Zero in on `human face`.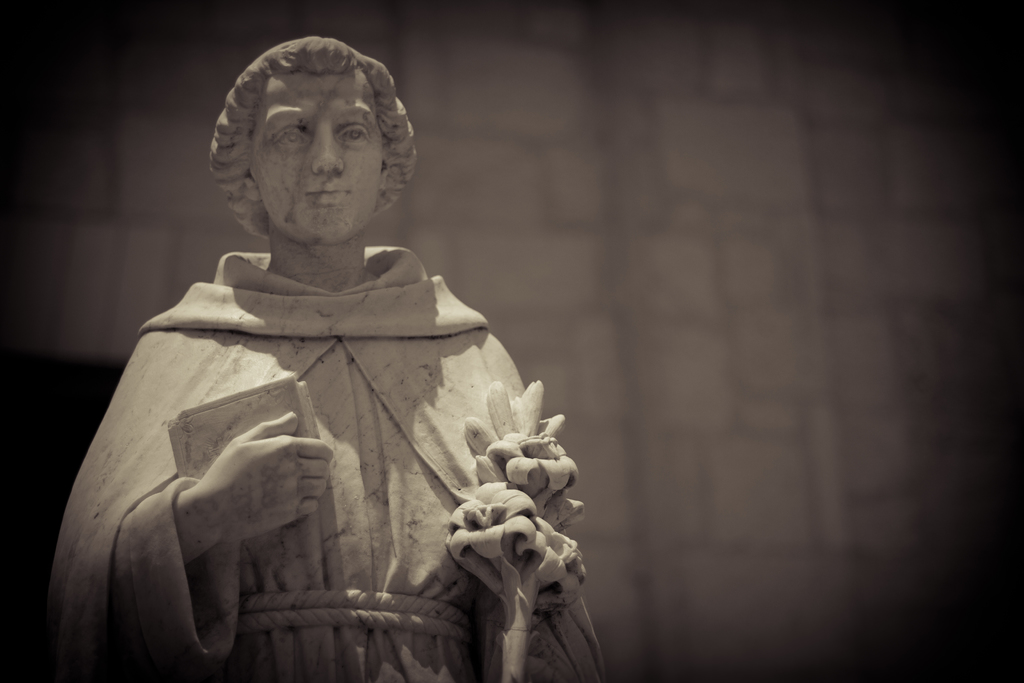
Zeroed in: select_region(252, 74, 385, 240).
